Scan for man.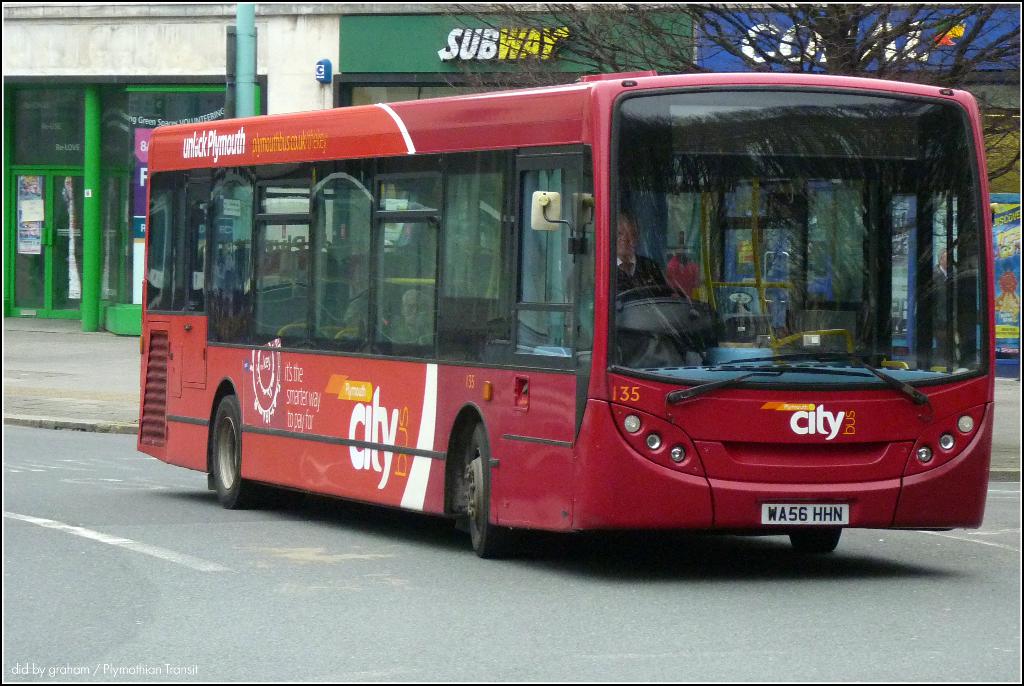
Scan result: [569, 219, 667, 359].
